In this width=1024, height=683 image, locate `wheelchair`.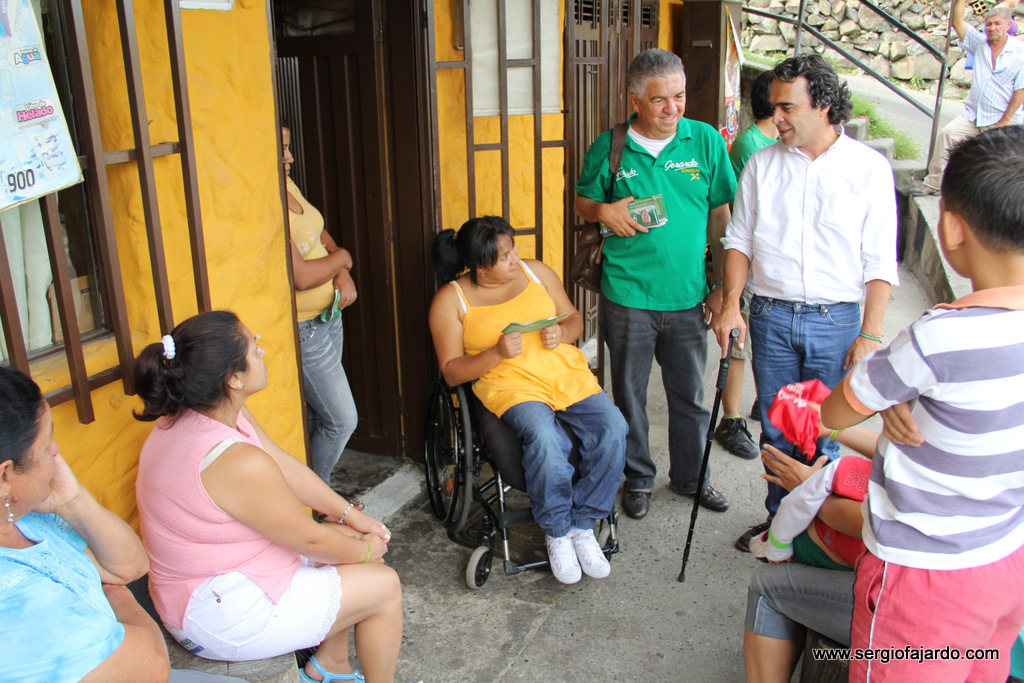
Bounding box: 428 331 637 599.
